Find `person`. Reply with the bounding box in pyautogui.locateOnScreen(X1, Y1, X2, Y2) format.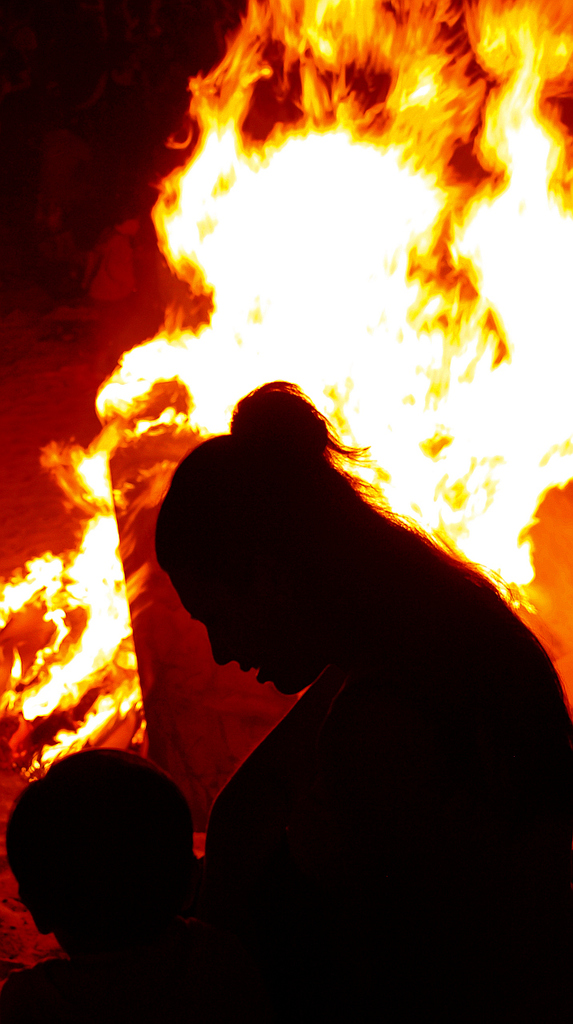
pyautogui.locateOnScreen(0, 740, 217, 1023).
